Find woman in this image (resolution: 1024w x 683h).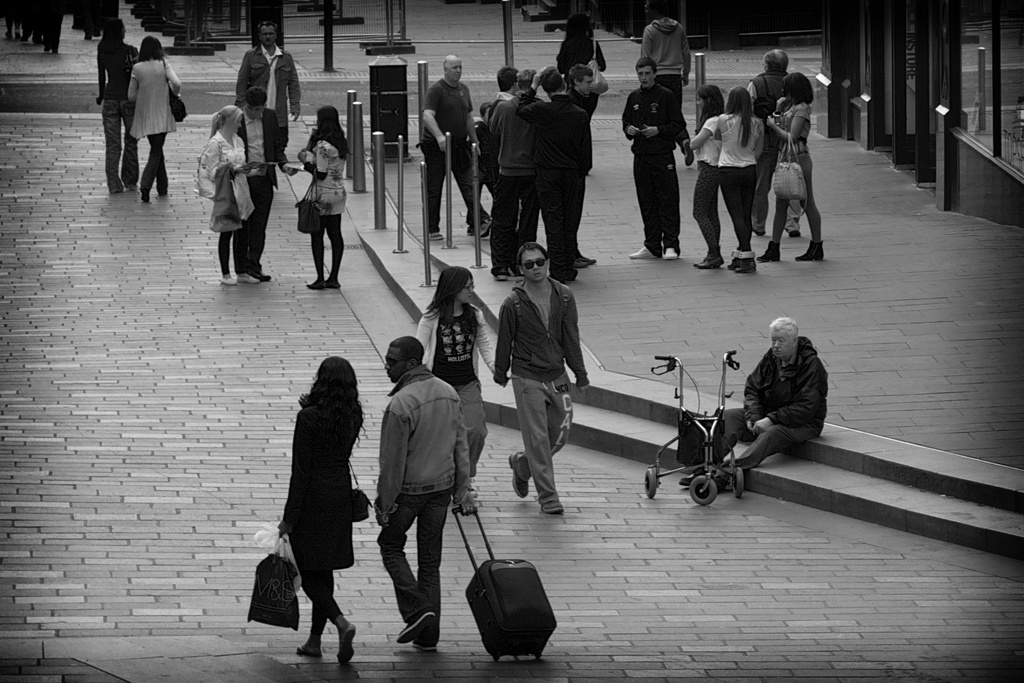
crop(94, 15, 144, 198).
